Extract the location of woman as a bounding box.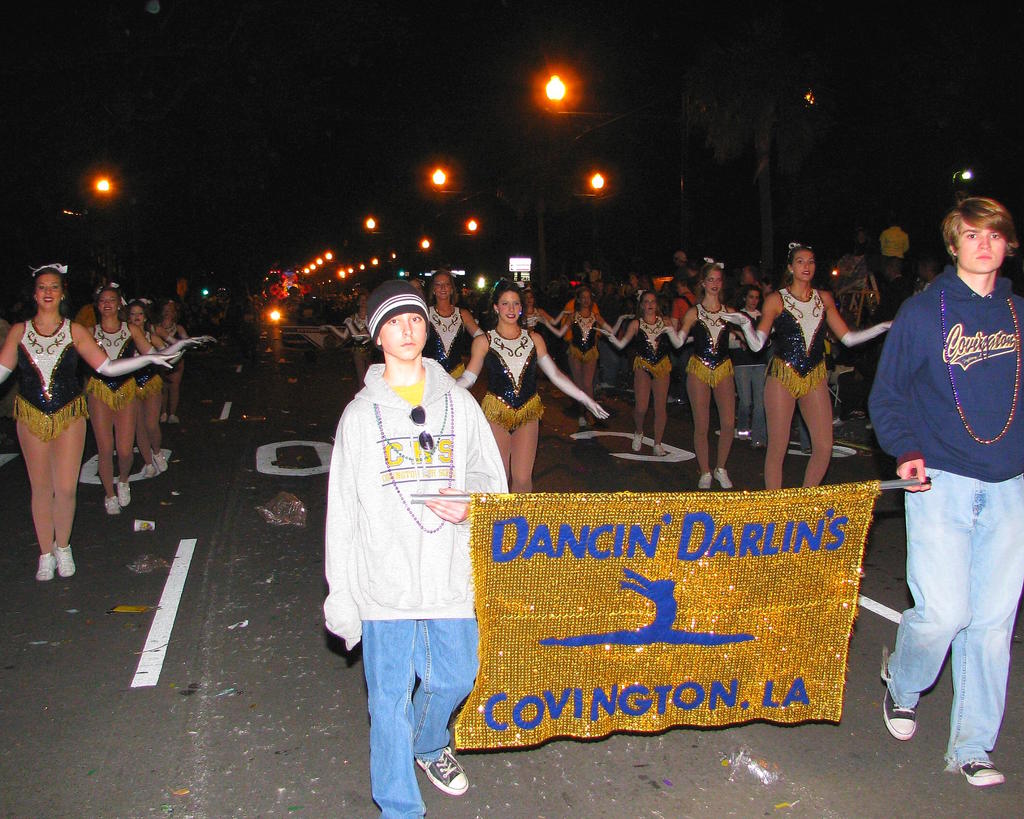
654/266/759/497.
